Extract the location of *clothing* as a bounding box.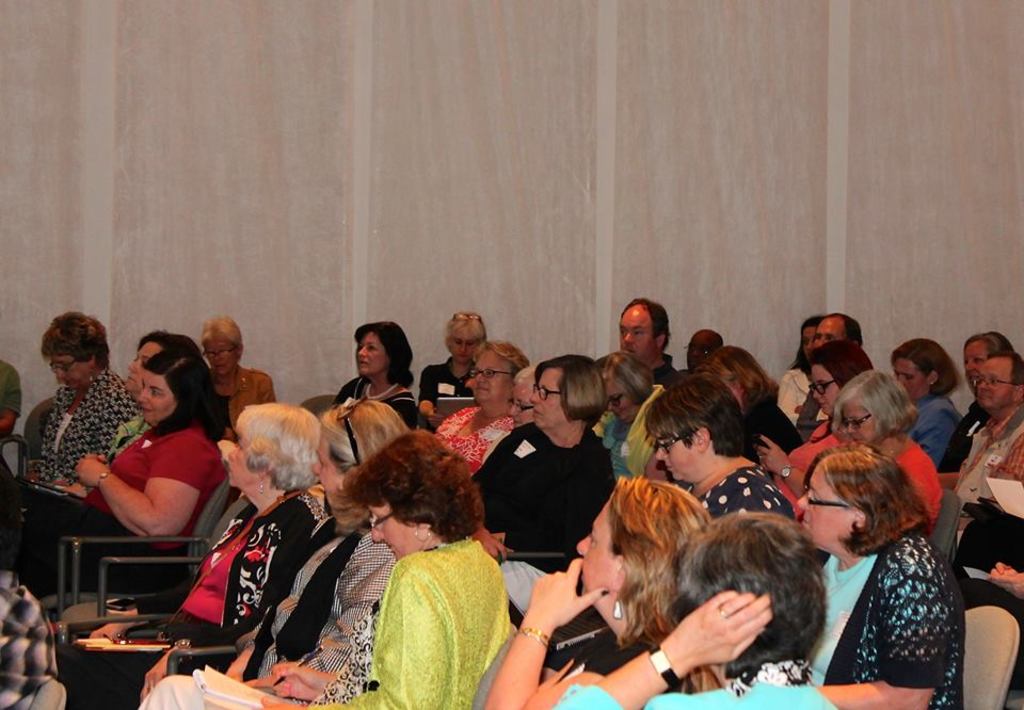
882 429 940 534.
